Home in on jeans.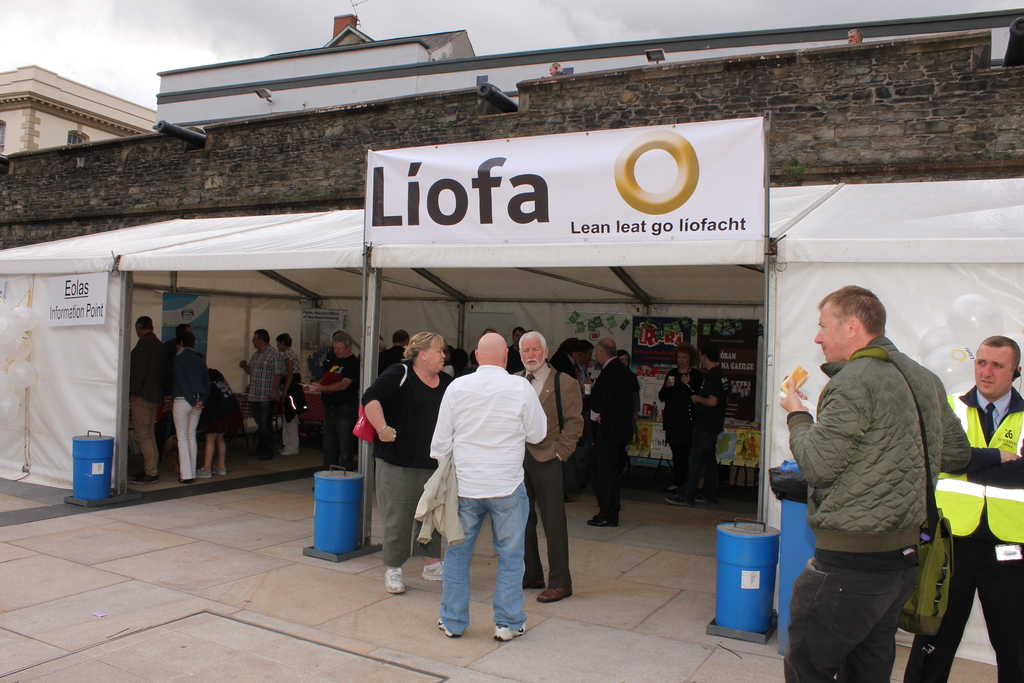
Homed in at BBox(431, 481, 530, 635).
